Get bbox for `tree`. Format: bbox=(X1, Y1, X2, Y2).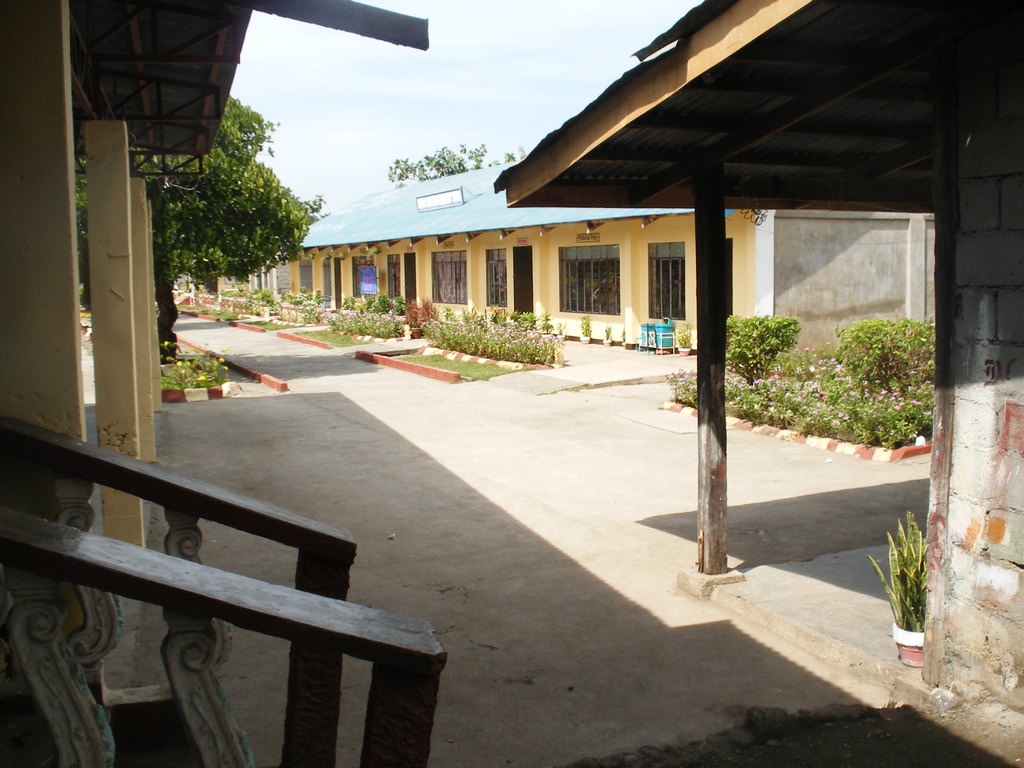
bbox=(77, 89, 323, 357).
